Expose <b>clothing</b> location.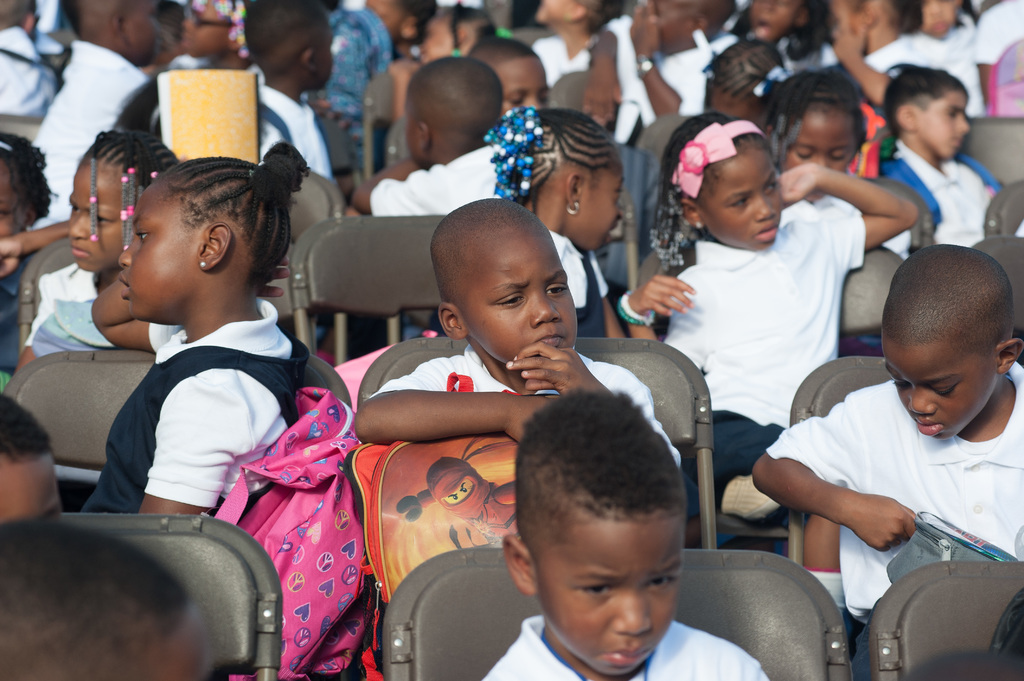
Exposed at bbox=(767, 330, 1021, 640).
